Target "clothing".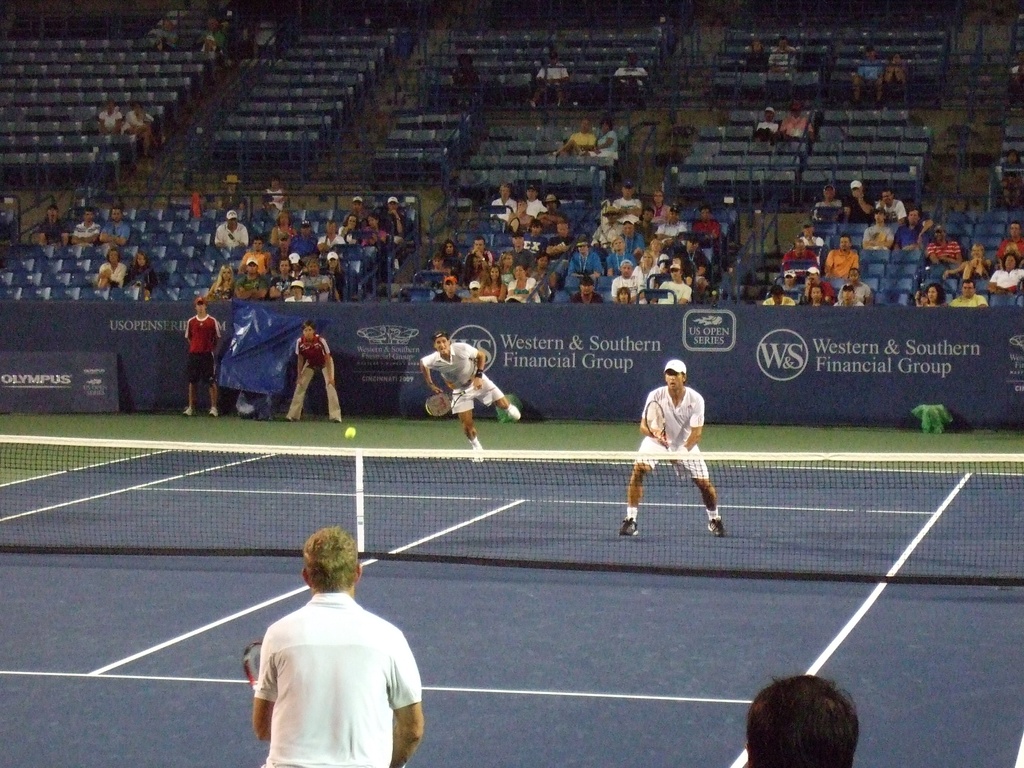
Target region: bbox=[808, 195, 842, 224].
